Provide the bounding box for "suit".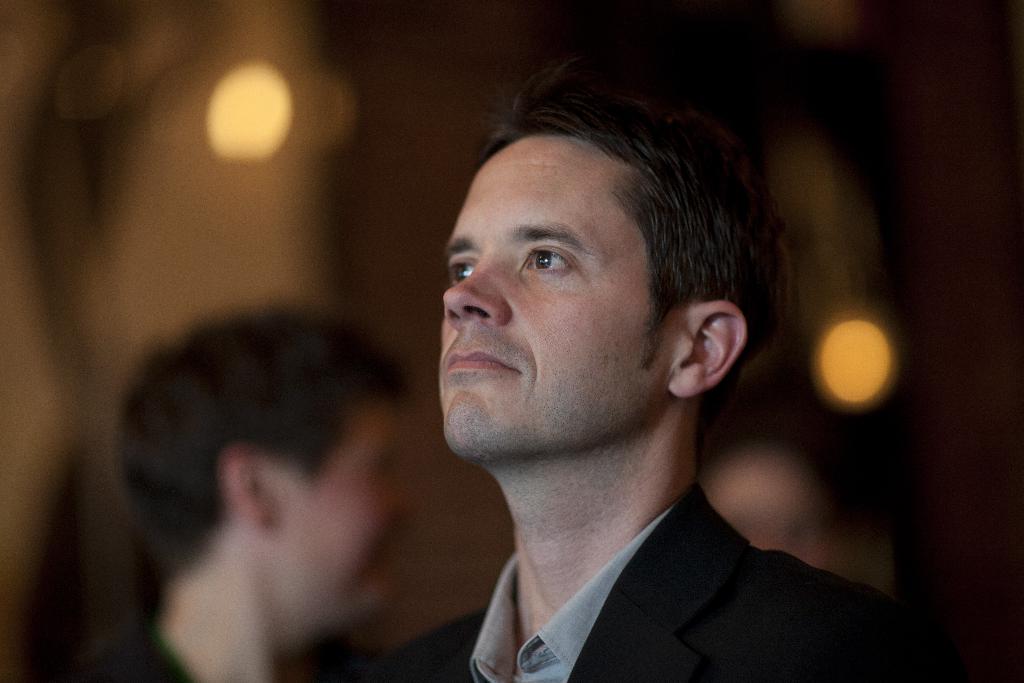
locate(495, 492, 890, 662).
